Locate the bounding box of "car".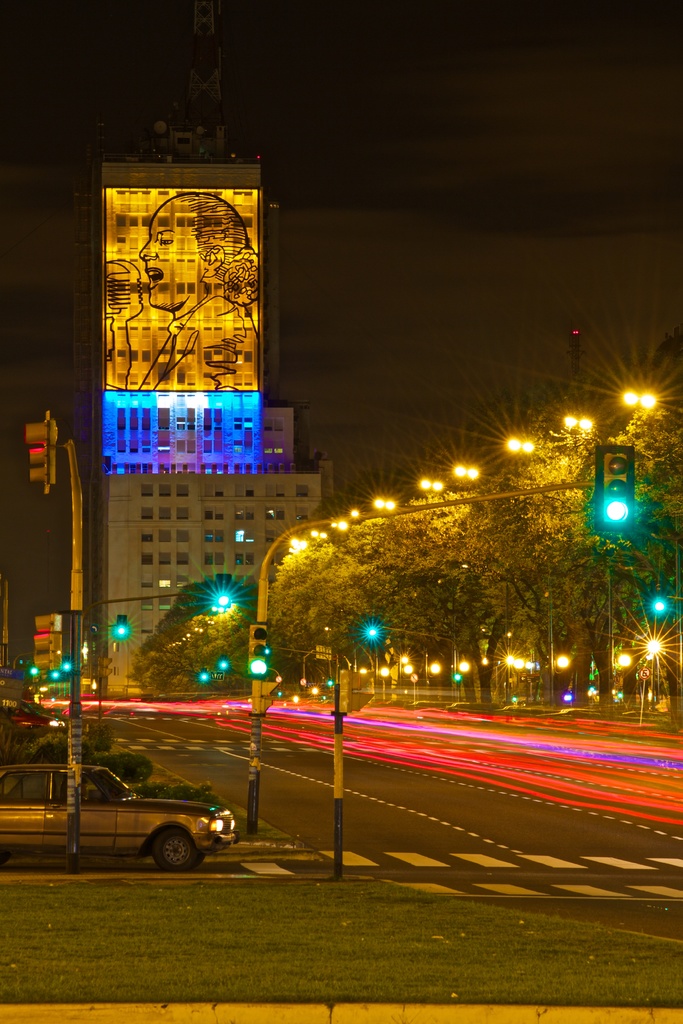
Bounding box: <bbox>8, 706, 66, 728</bbox>.
